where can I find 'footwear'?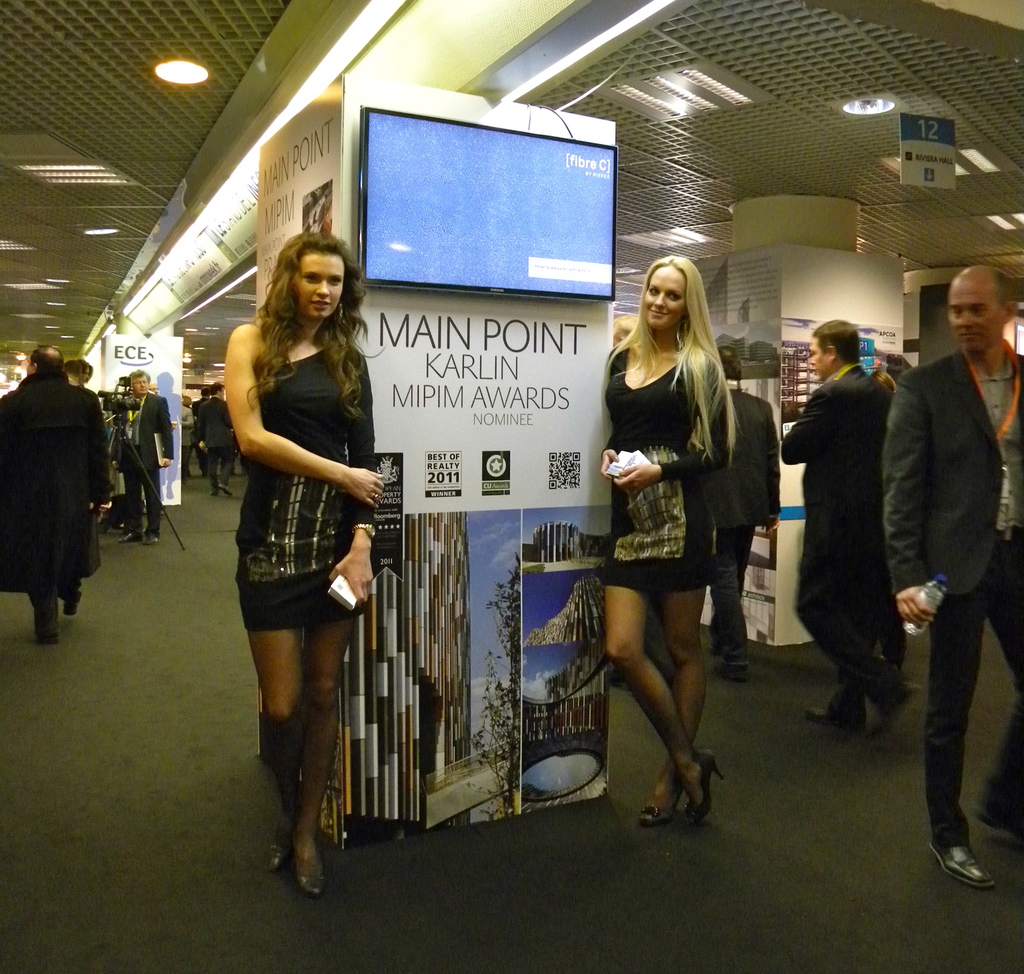
You can find it at (207,489,219,496).
